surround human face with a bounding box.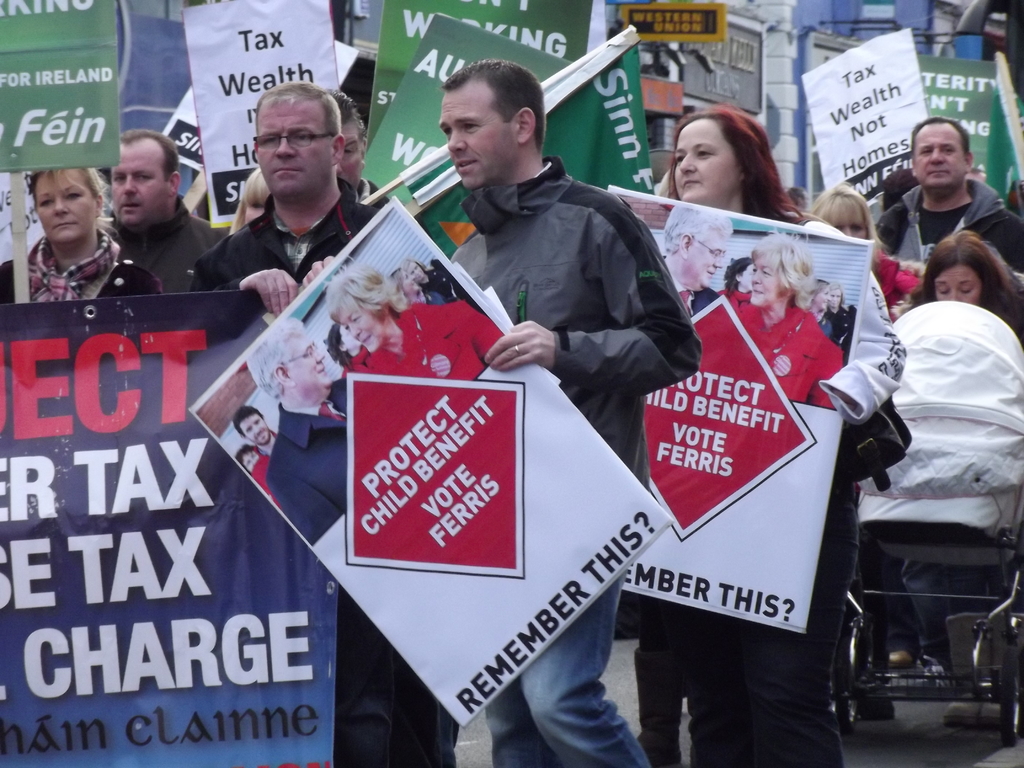
[left=673, top=116, right=745, bottom=203].
